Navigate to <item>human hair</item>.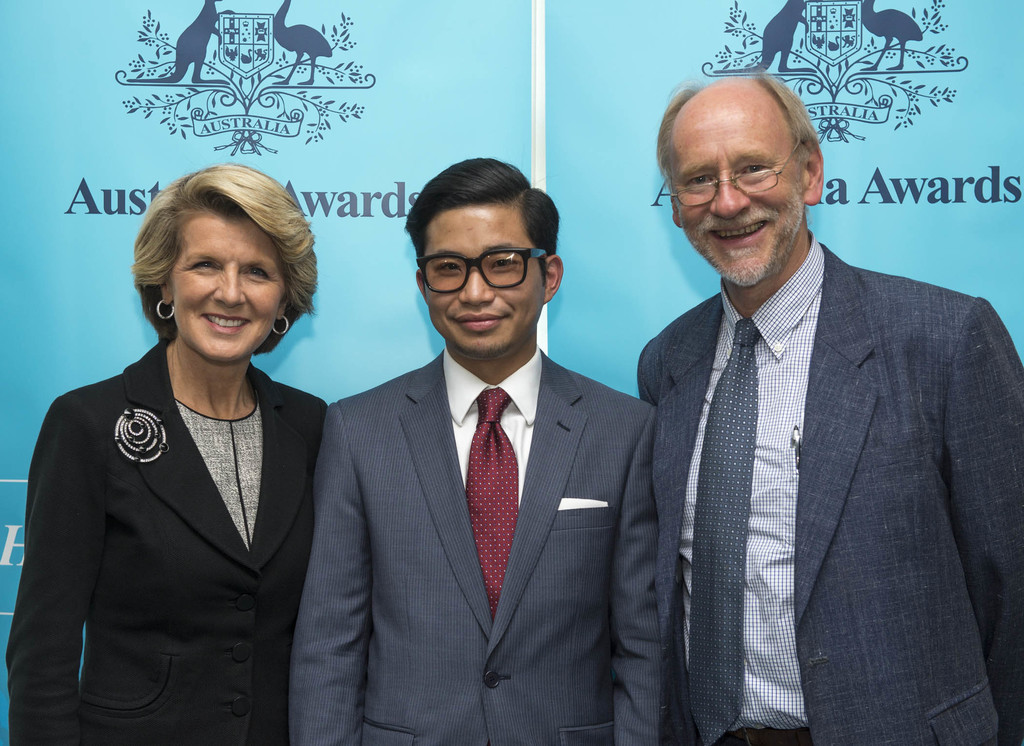
Navigation target: [x1=404, y1=152, x2=563, y2=277].
